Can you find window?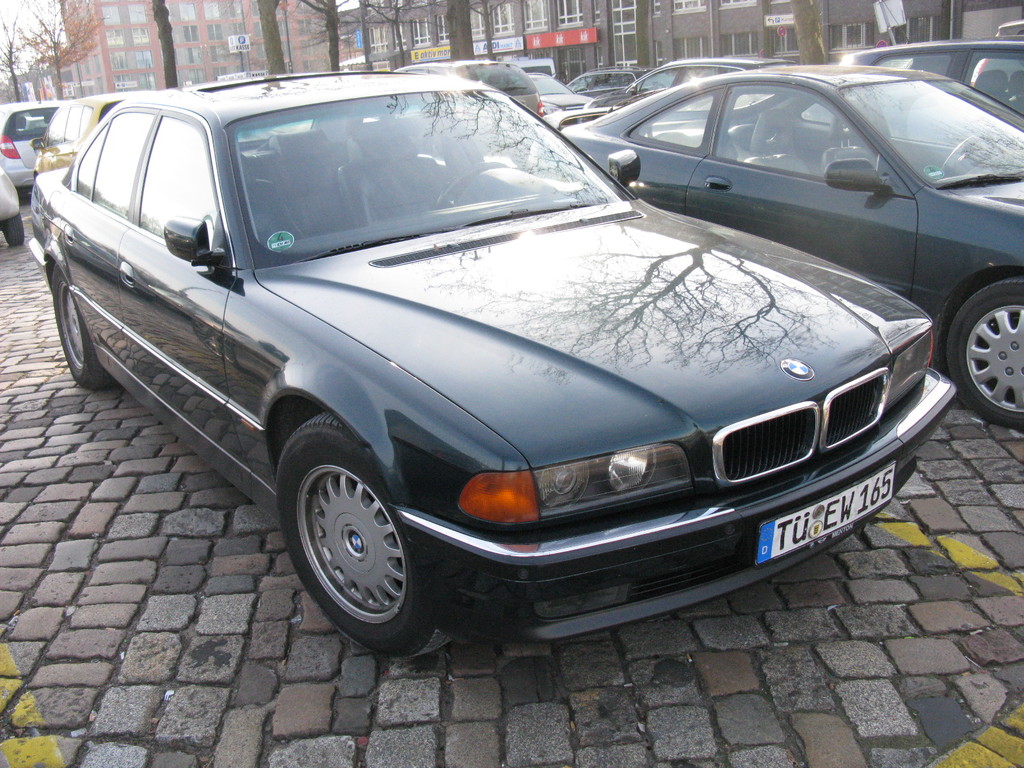
Yes, bounding box: <bbox>108, 26, 127, 48</bbox>.
